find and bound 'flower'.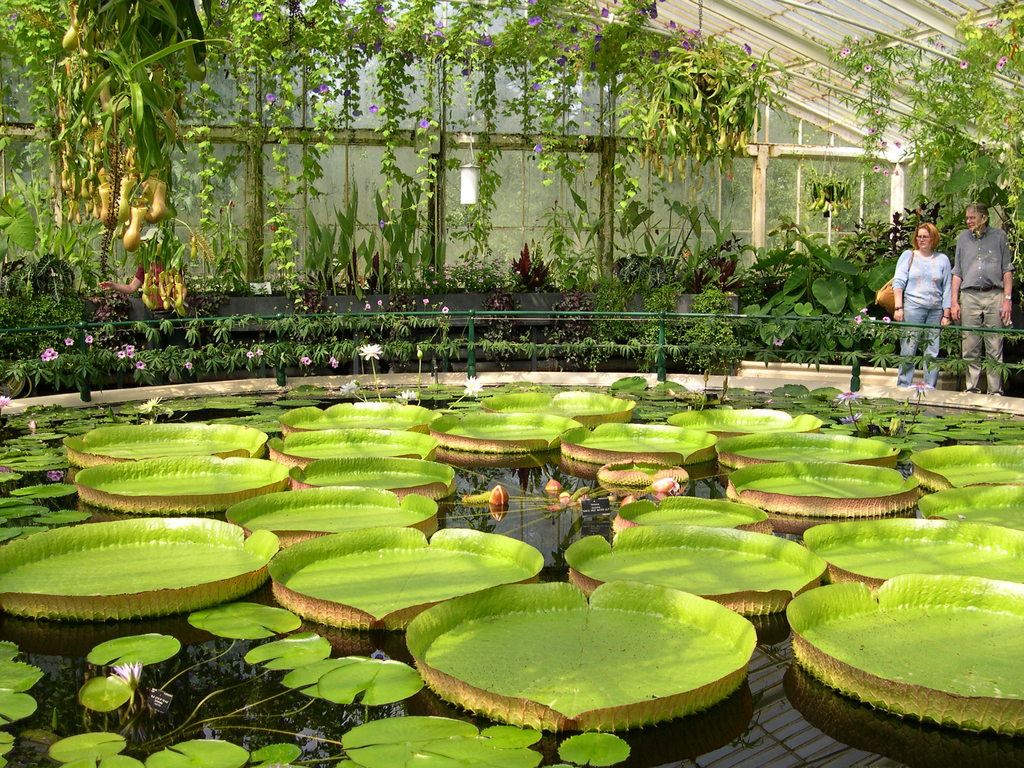
Bound: [left=125, top=344, right=131, bottom=349].
